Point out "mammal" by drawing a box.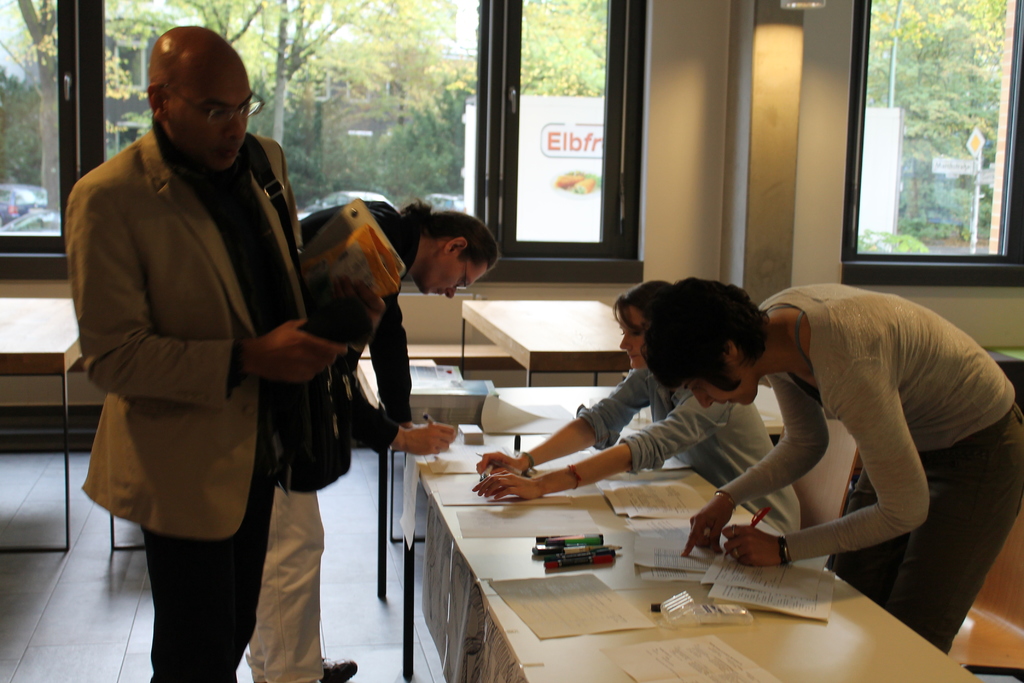
l=63, t=22, r=353, b=682.
